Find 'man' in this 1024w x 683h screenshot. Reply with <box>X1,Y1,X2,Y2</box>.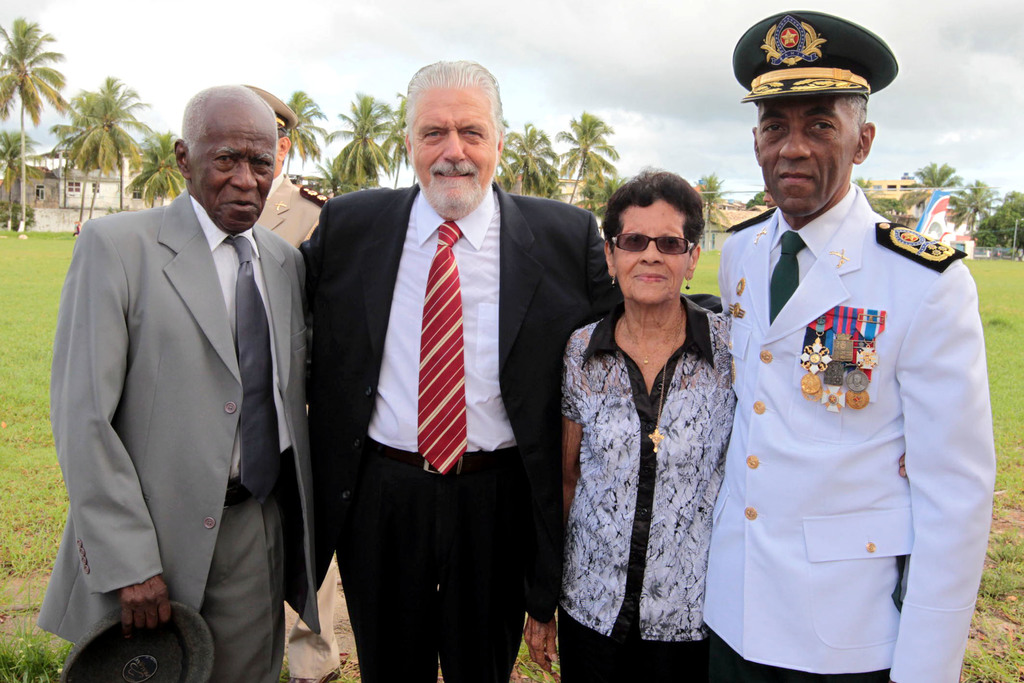
<box>241,83,346,682</box>.
